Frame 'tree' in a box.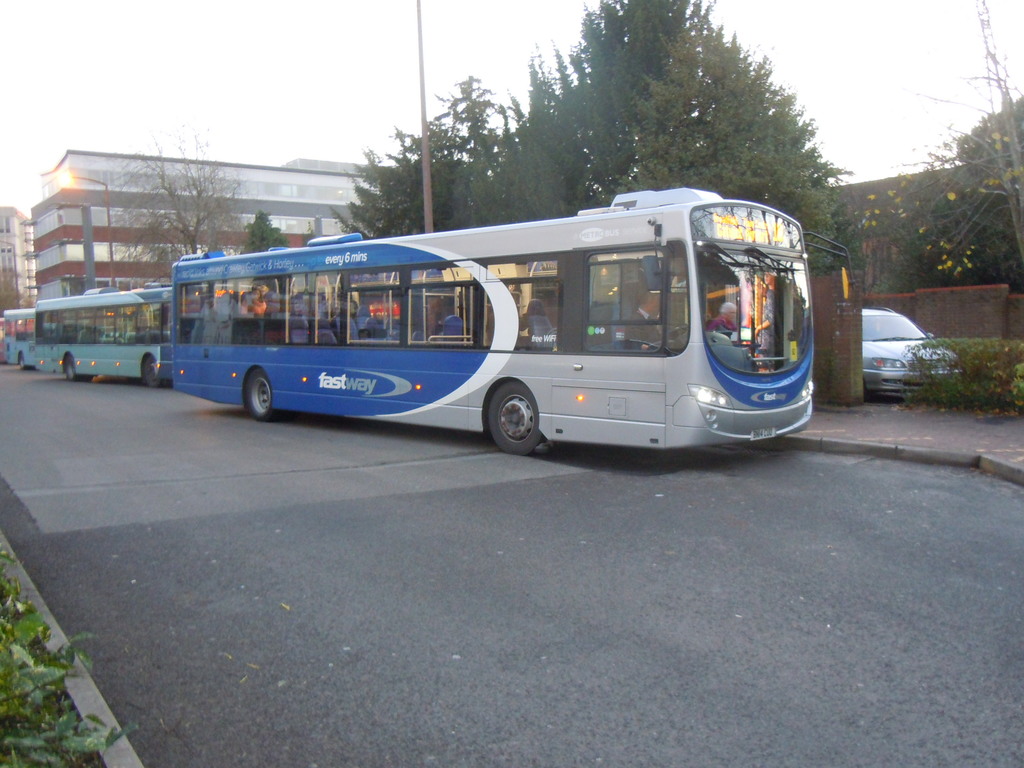
bbox(879, 0, 1023, 288).
